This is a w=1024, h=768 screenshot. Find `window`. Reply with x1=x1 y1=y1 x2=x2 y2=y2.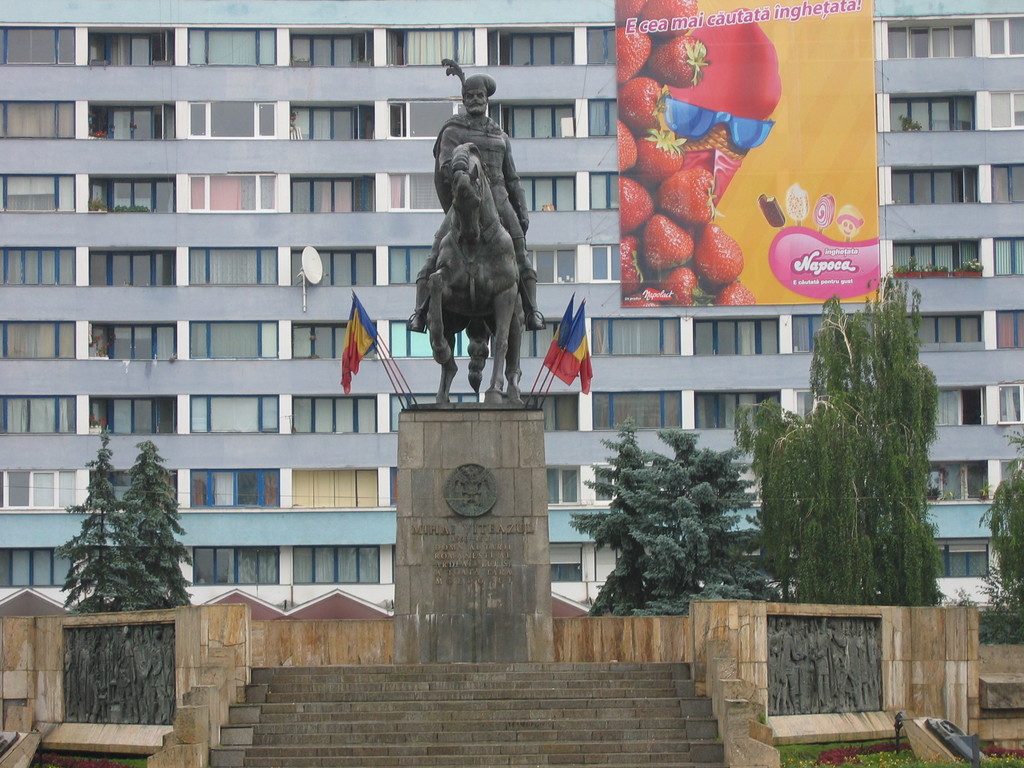
x1=492 y1=105 x2=573 y2=138.
